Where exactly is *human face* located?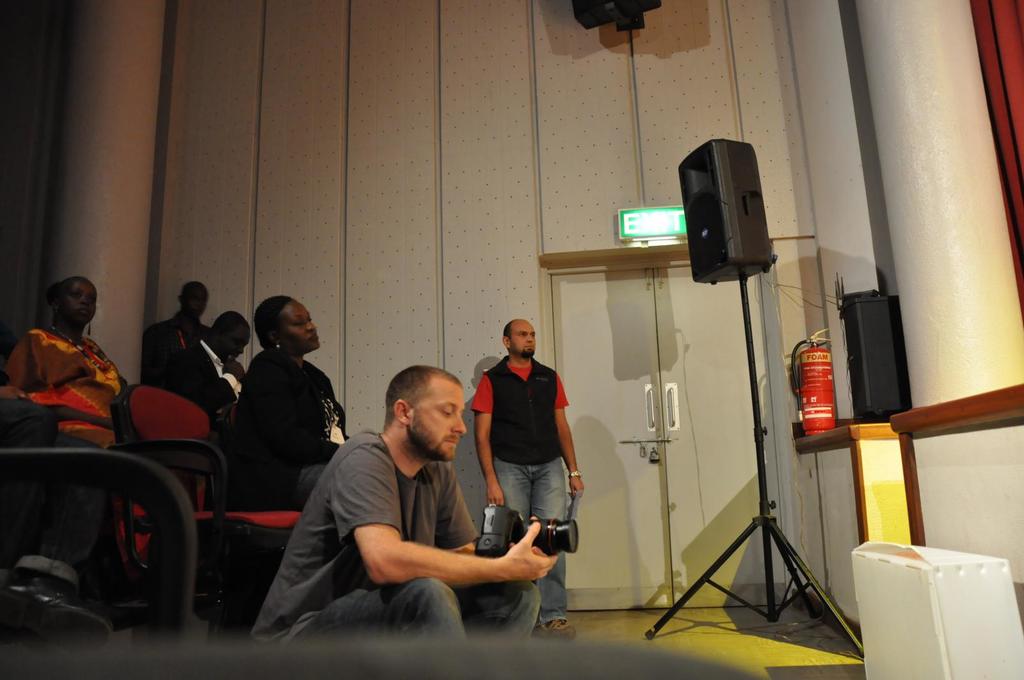
Its bounding box is pyautogui.locateOnScreen(513, 324, 535, 360).
